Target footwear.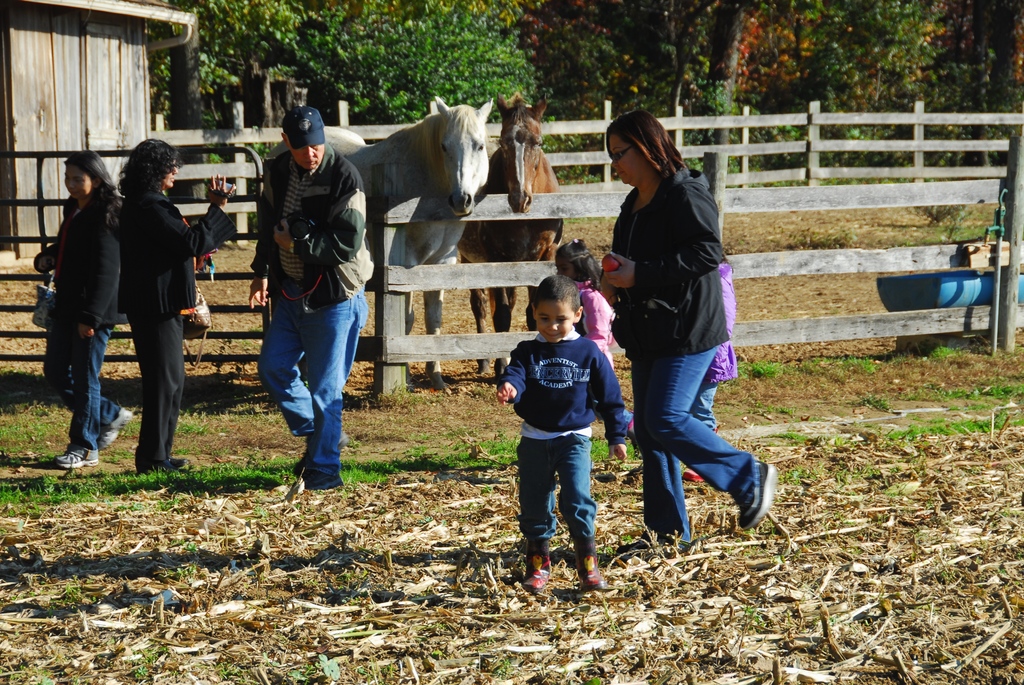
Target region: x1=577, y1=535, x2=609, y2=592.
